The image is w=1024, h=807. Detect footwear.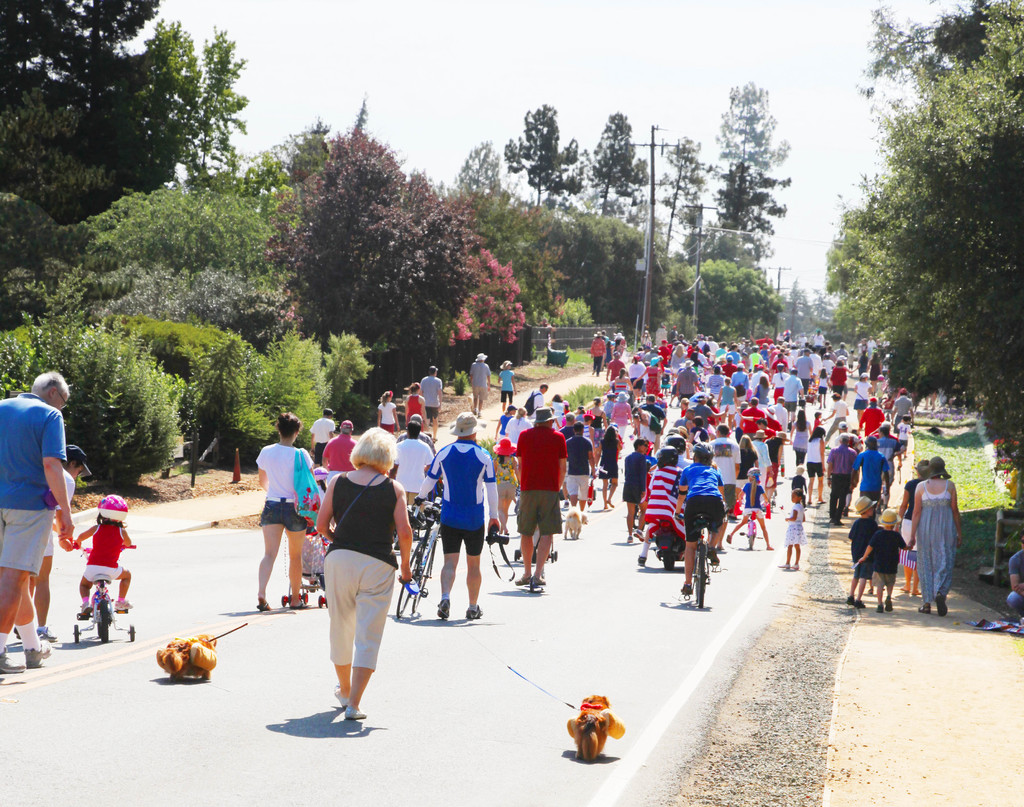
Detection: x1=340 y1=703 x2=369 y2=720.
